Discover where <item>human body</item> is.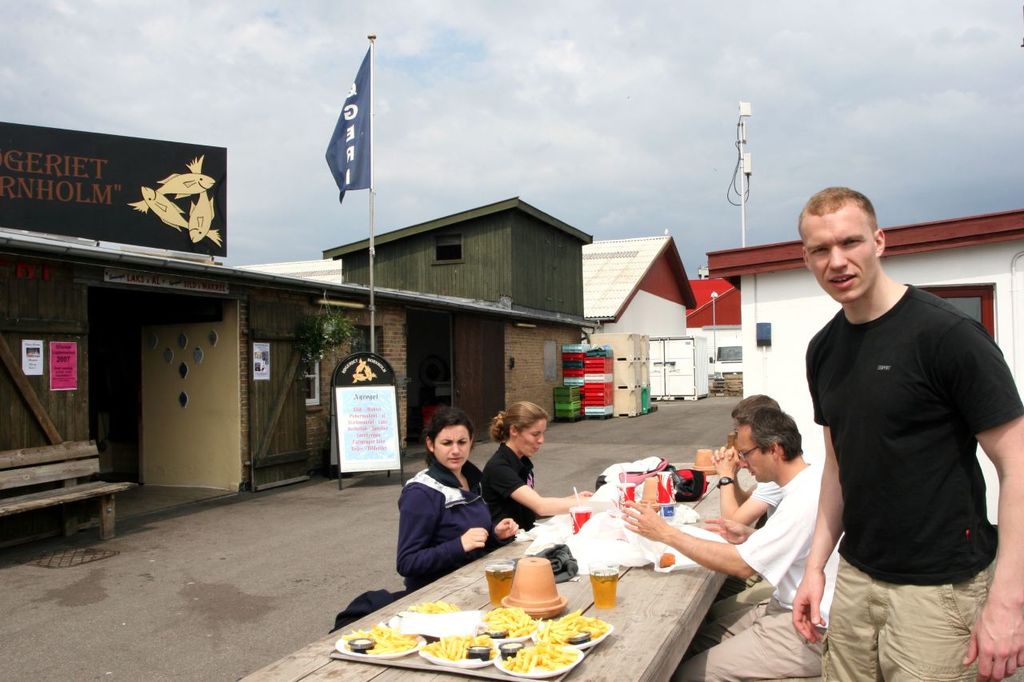
Discovered at {"left": 712, "top": 401, "right": 791, "bottom": 539}.
